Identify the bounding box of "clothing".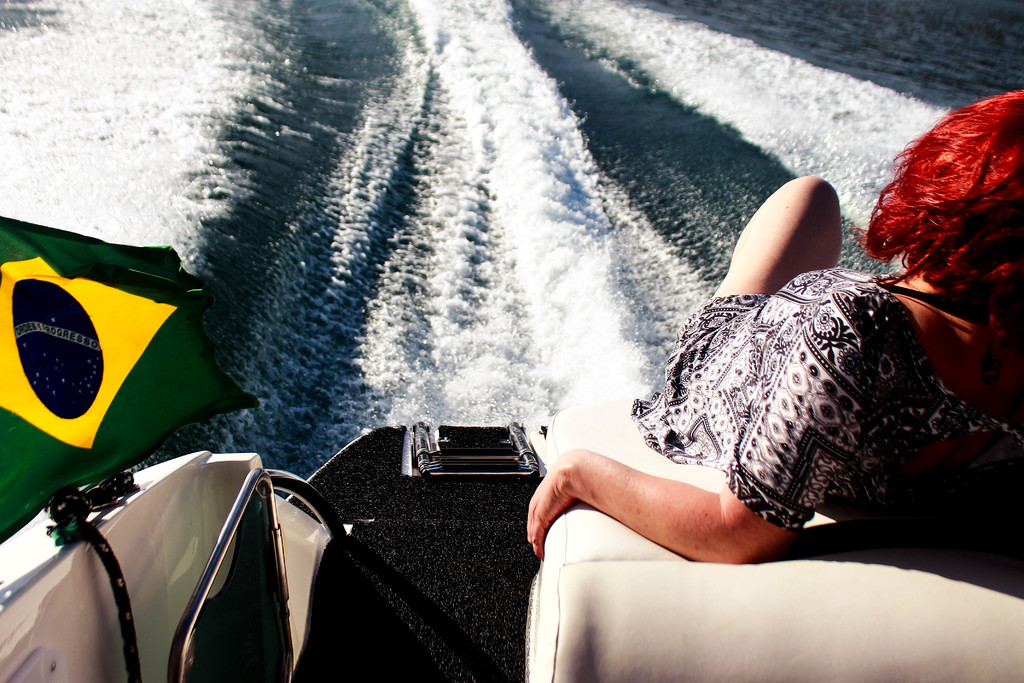
{"x1": 620, "y1": 206, "x2": 988, "y2": 553}.
